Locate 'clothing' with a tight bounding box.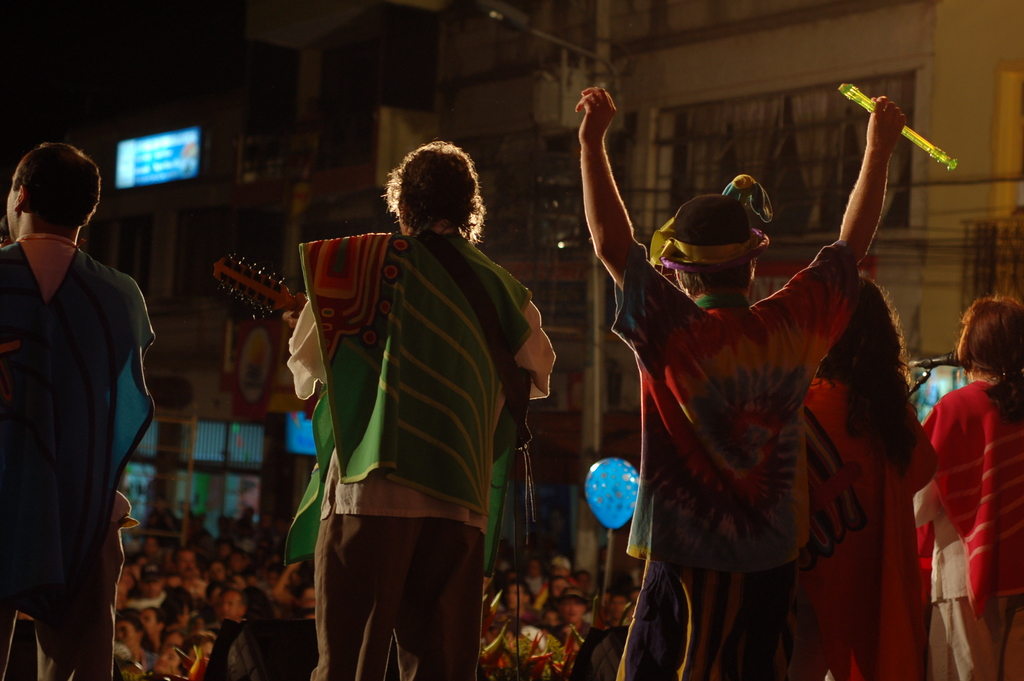
bbox=[908, 376, 1023, 680].
